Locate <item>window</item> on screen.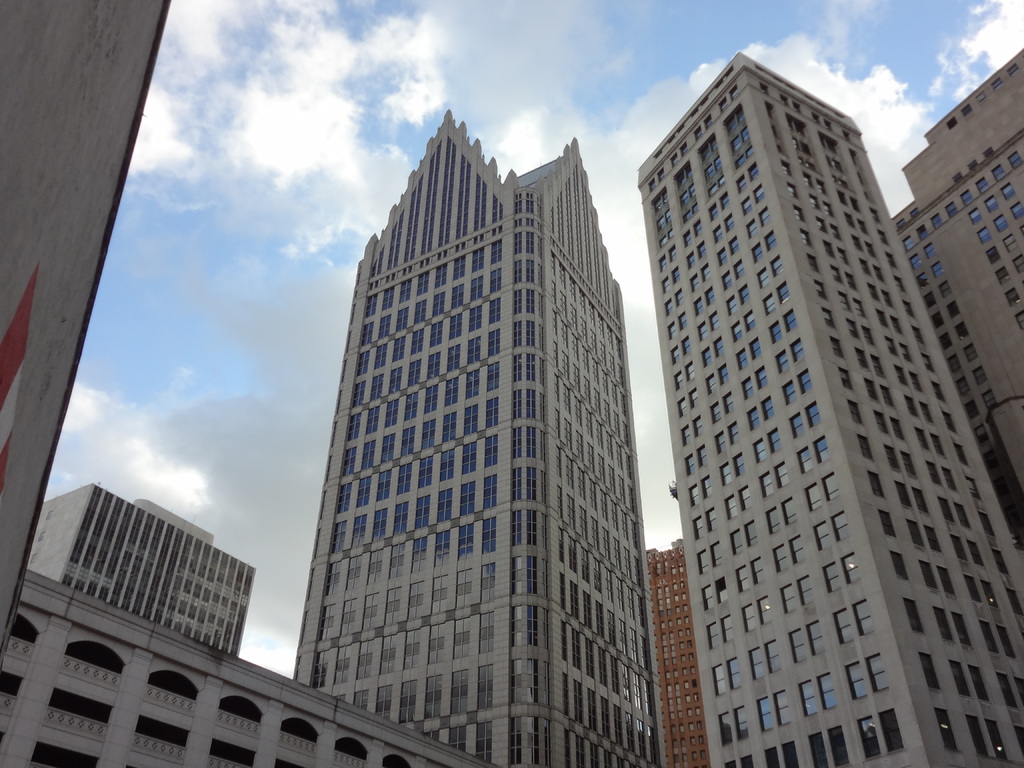
On screen at x1=931, y1=218, x2=941, y2=232.
